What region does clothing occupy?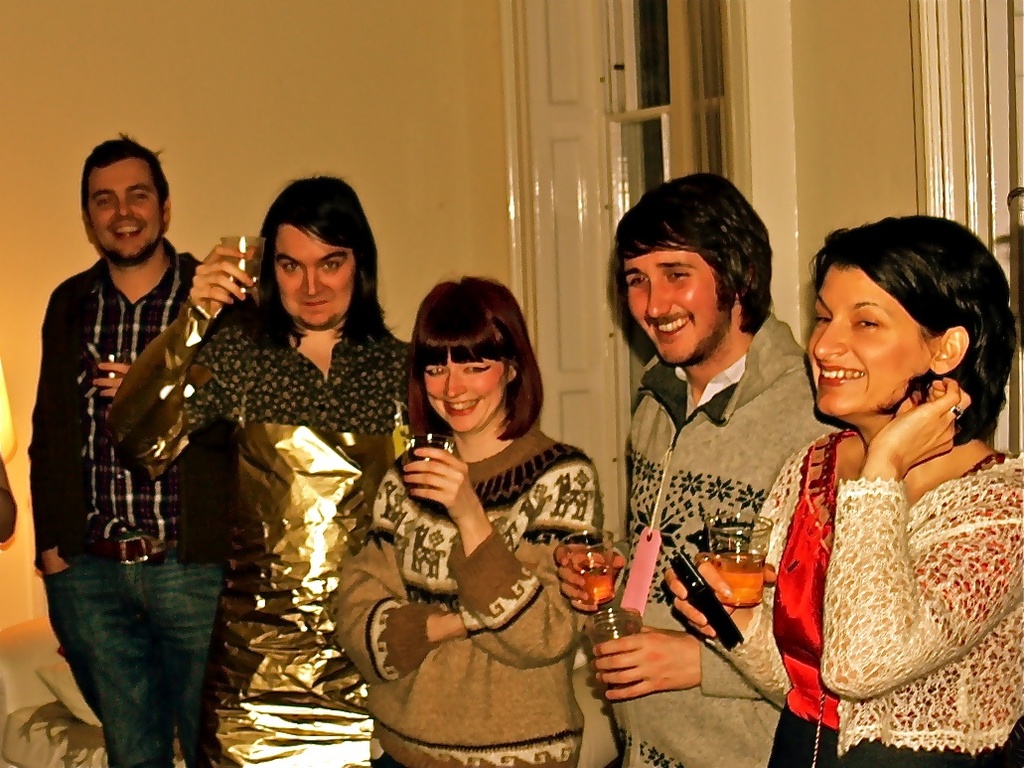
bbox=[603, 306, 846, 767].
